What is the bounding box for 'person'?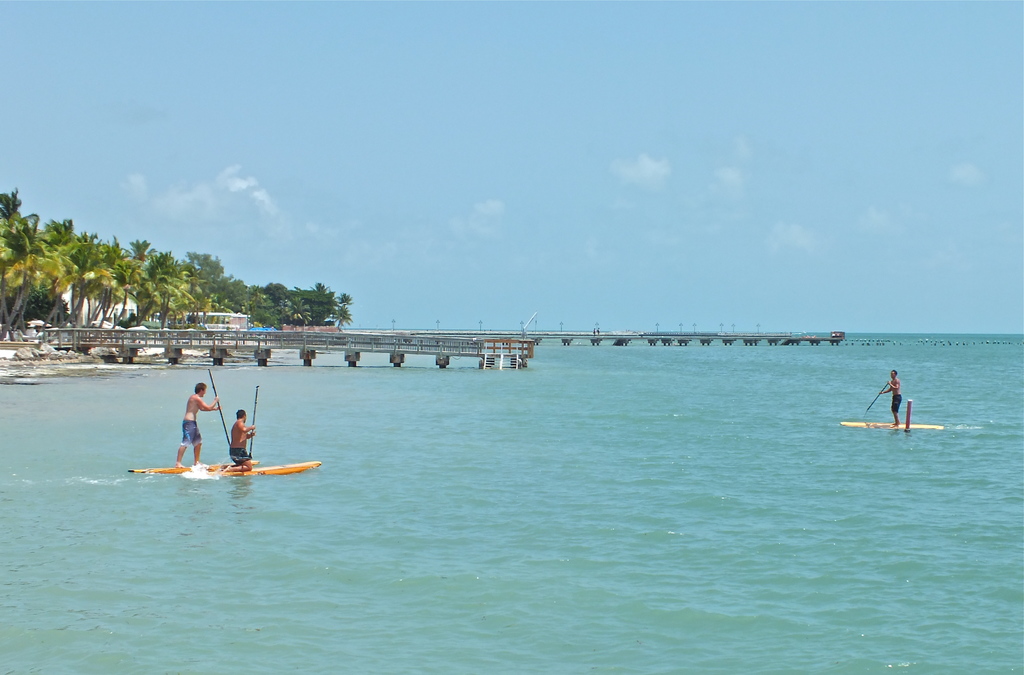
[175,381,220,467].
